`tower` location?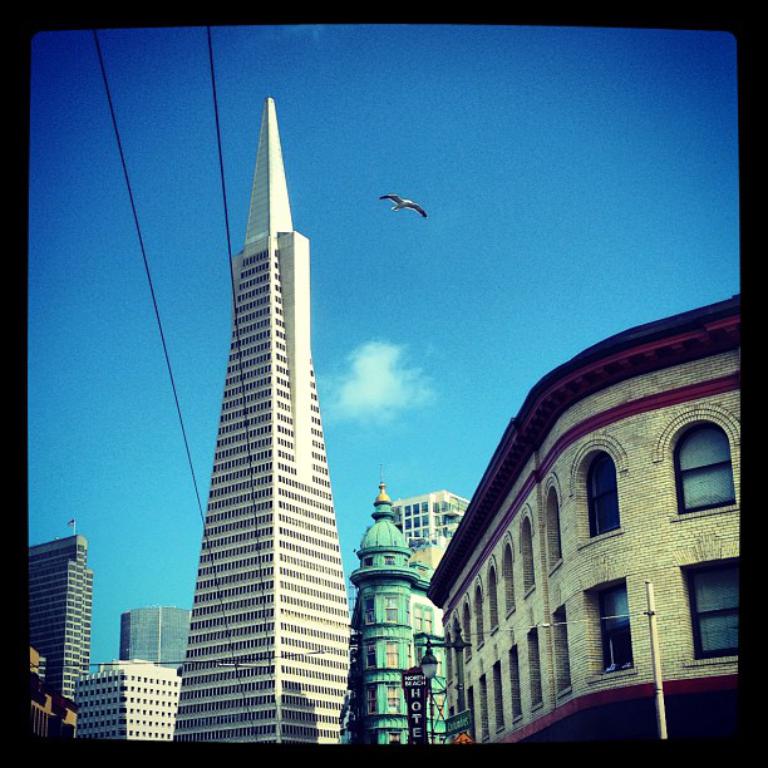
<bbox>24, 516, 92, 705</bbox>
